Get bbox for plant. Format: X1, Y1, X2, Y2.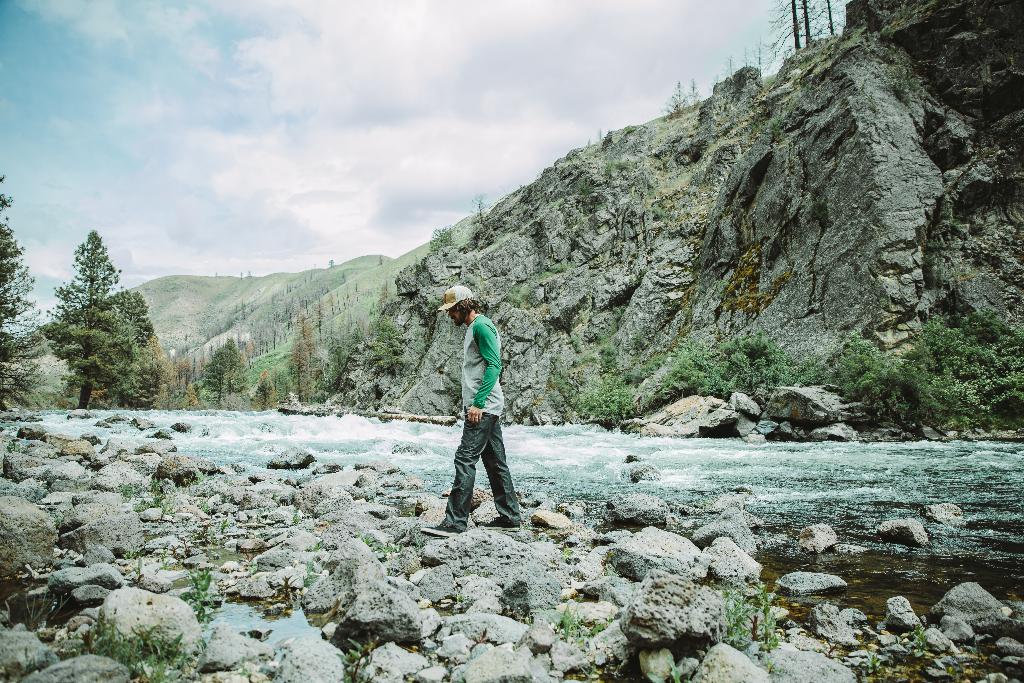
576, 177, 598, 198.
